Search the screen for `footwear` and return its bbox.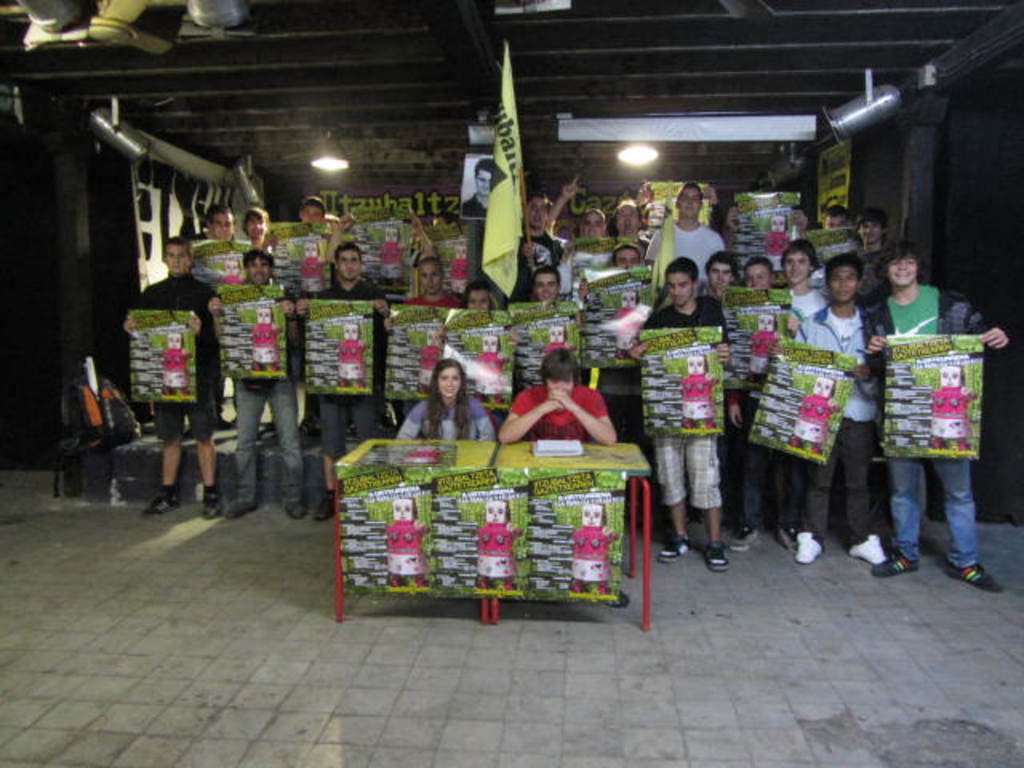
Found: detection(658, 534, 699, 568).
